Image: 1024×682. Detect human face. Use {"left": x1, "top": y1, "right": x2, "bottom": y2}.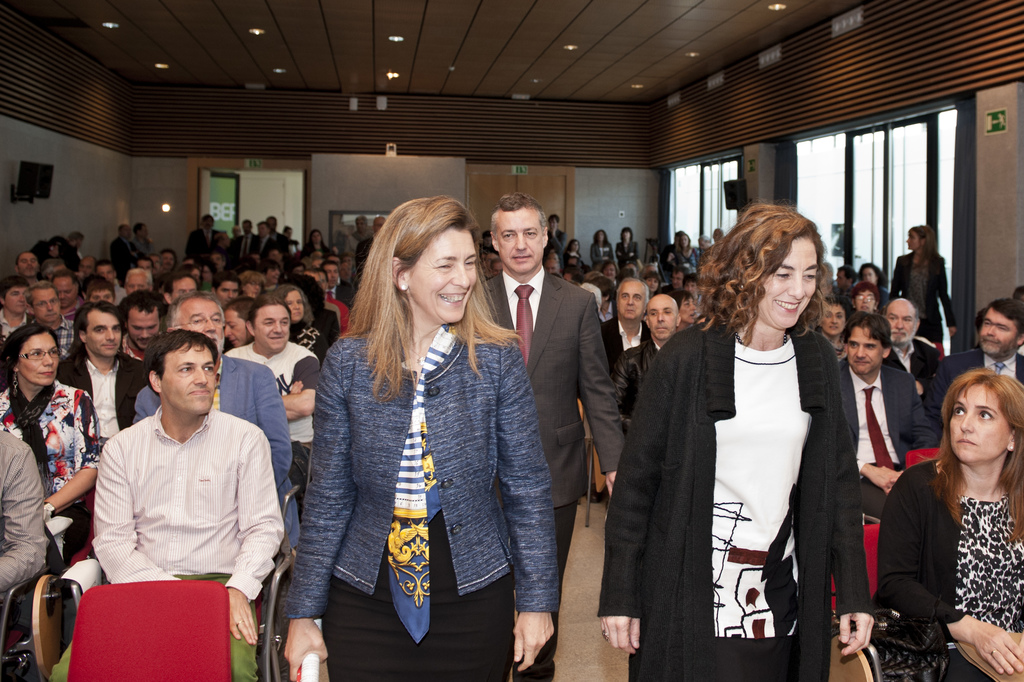
{"left": 267, "top": 220, "right": 276, "bottom": 227}.
